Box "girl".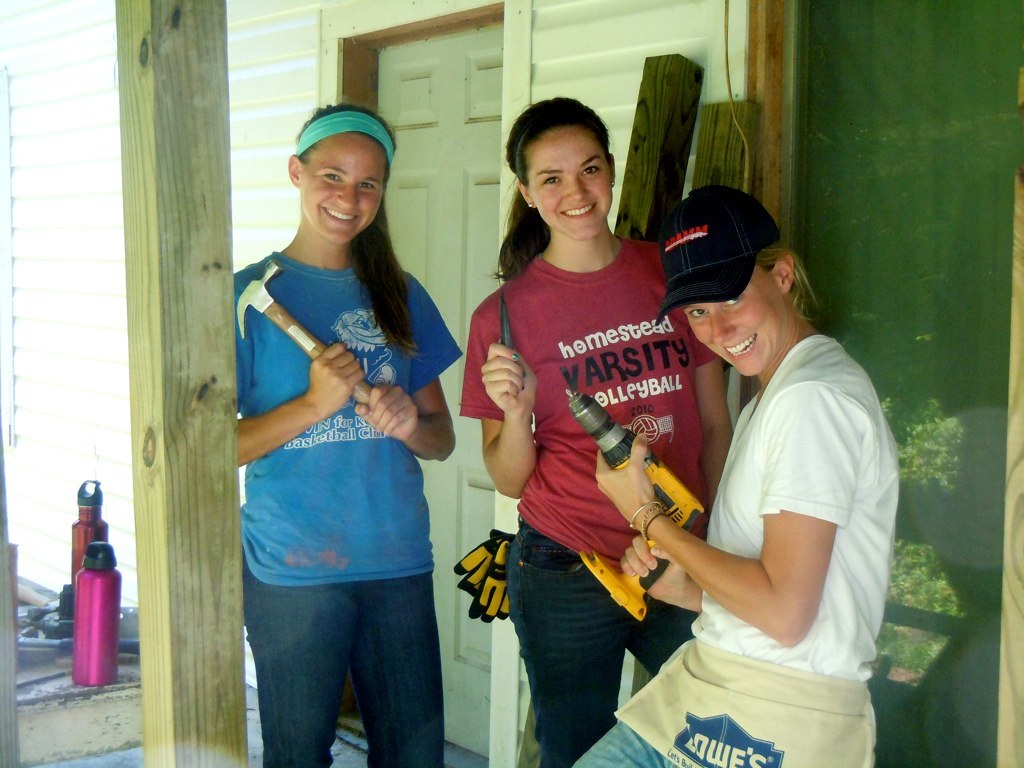
234,97,460,767.
